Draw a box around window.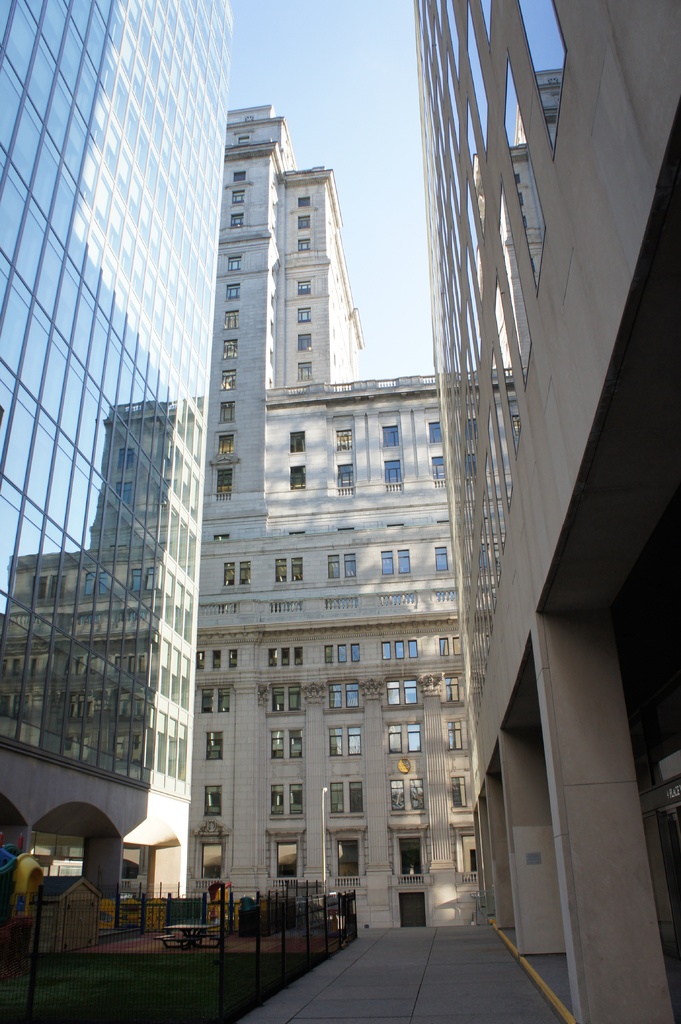
(268,685,282,711).
